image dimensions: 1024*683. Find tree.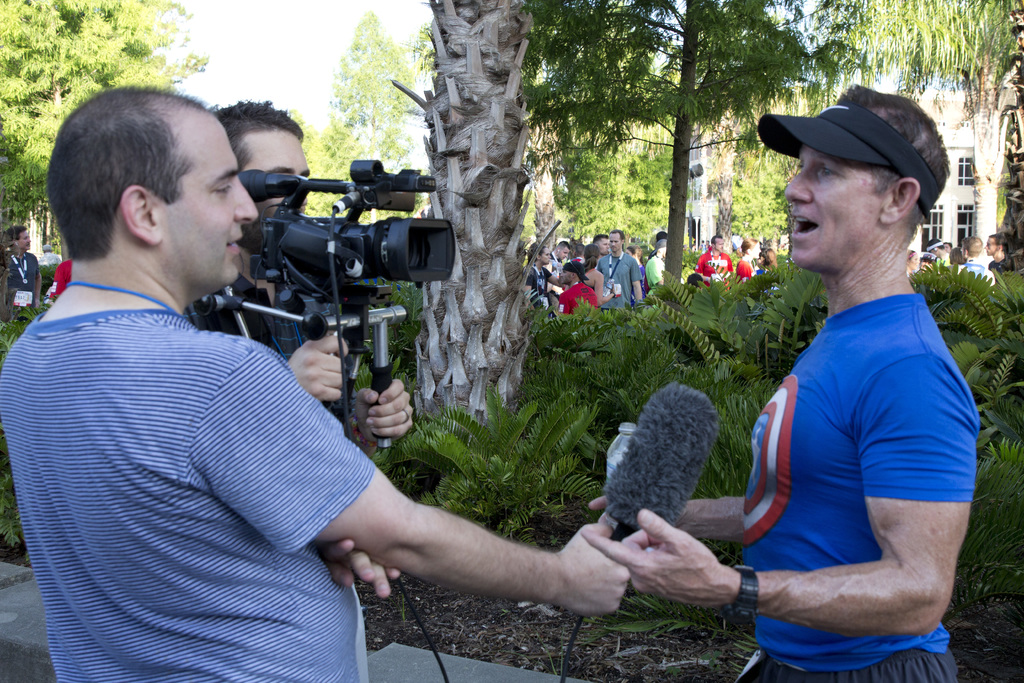
Rect(333, 12, 426, 185).
